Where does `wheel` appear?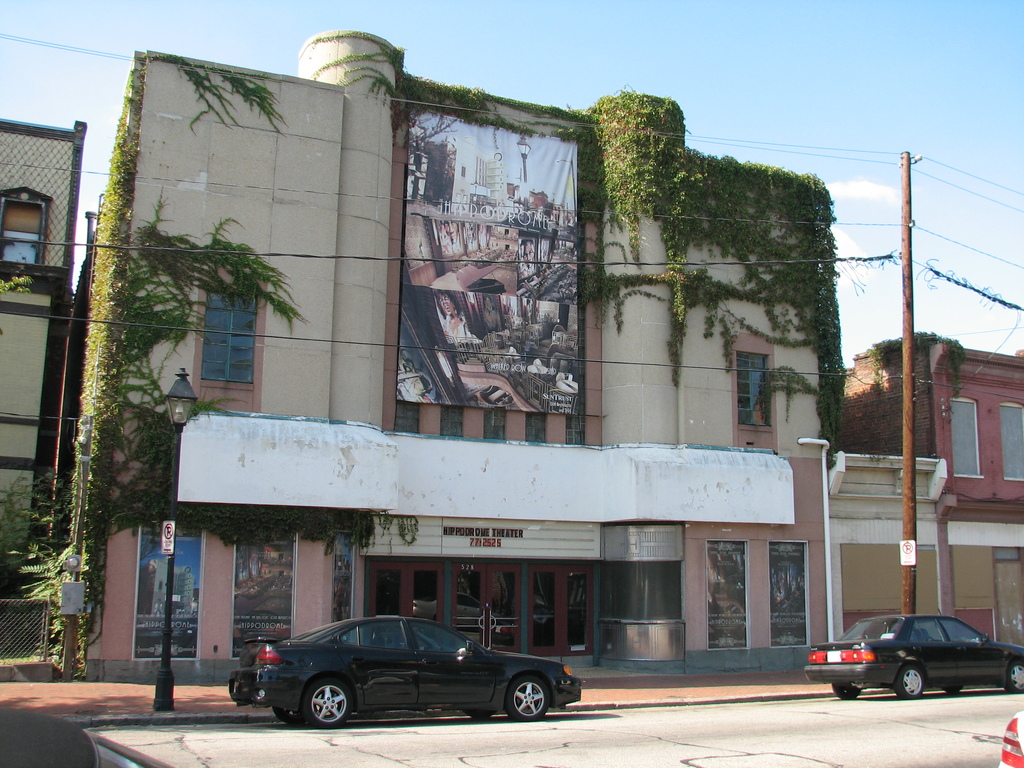
Appears at locate(1006, 661, 1023, 693).
